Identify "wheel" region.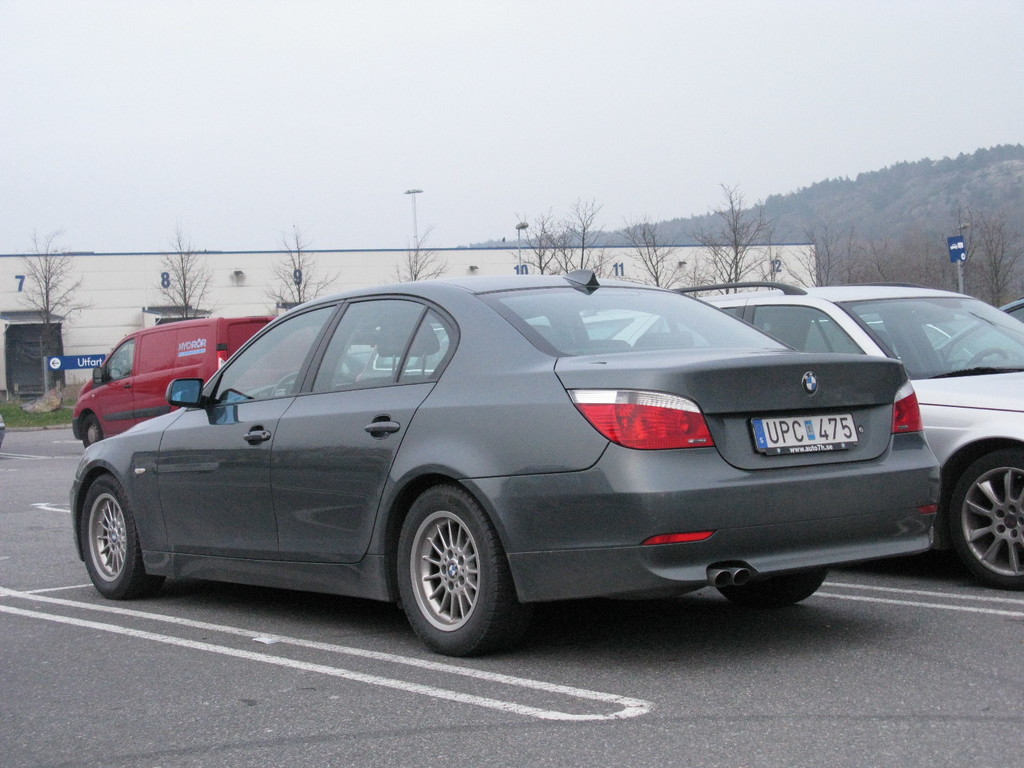
Region: Rect(941, 445, 1023, 590).
